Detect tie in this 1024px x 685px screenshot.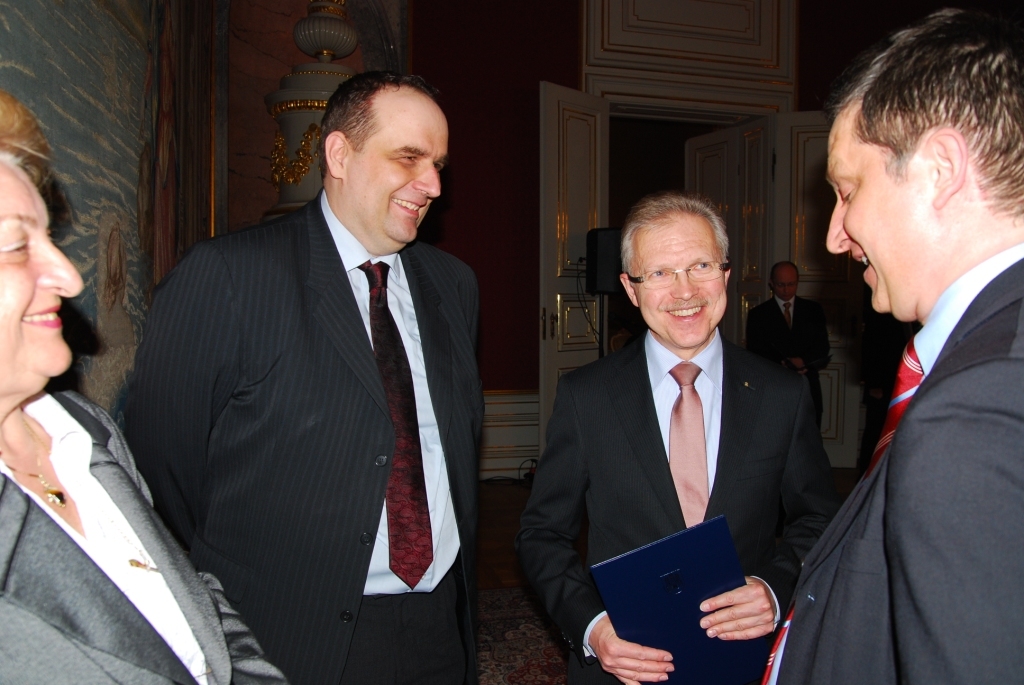
Detection: Rect(667, 361, 711, 527).
